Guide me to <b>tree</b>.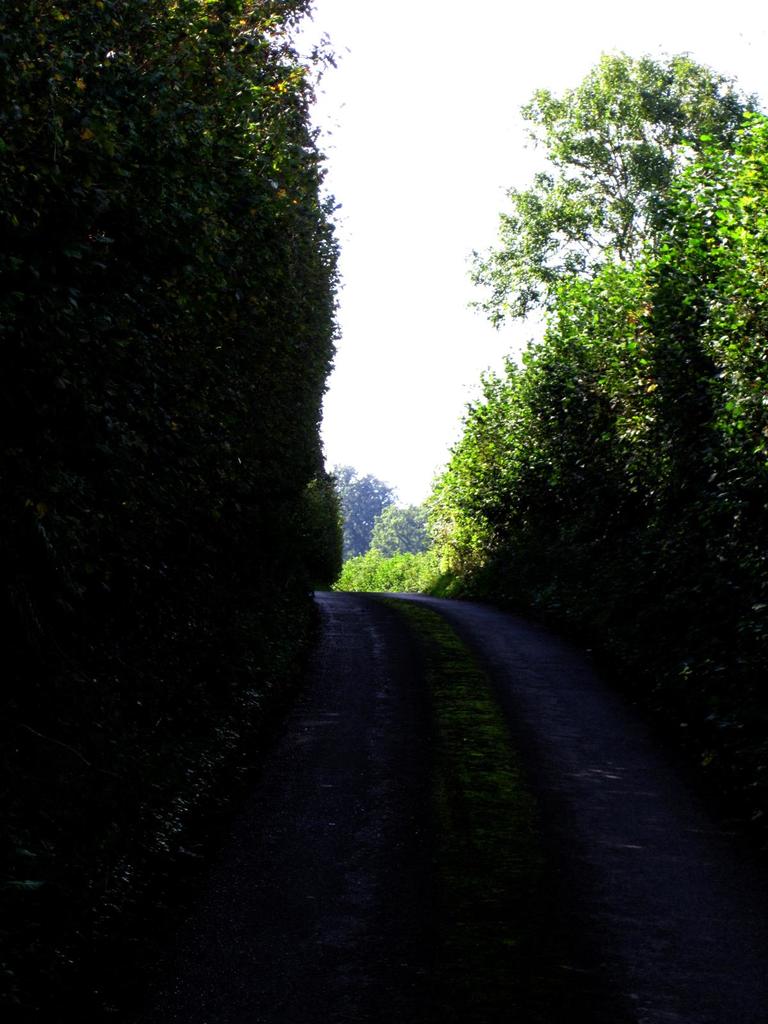
Guidance: Rect(0, 0, 345, 599).
